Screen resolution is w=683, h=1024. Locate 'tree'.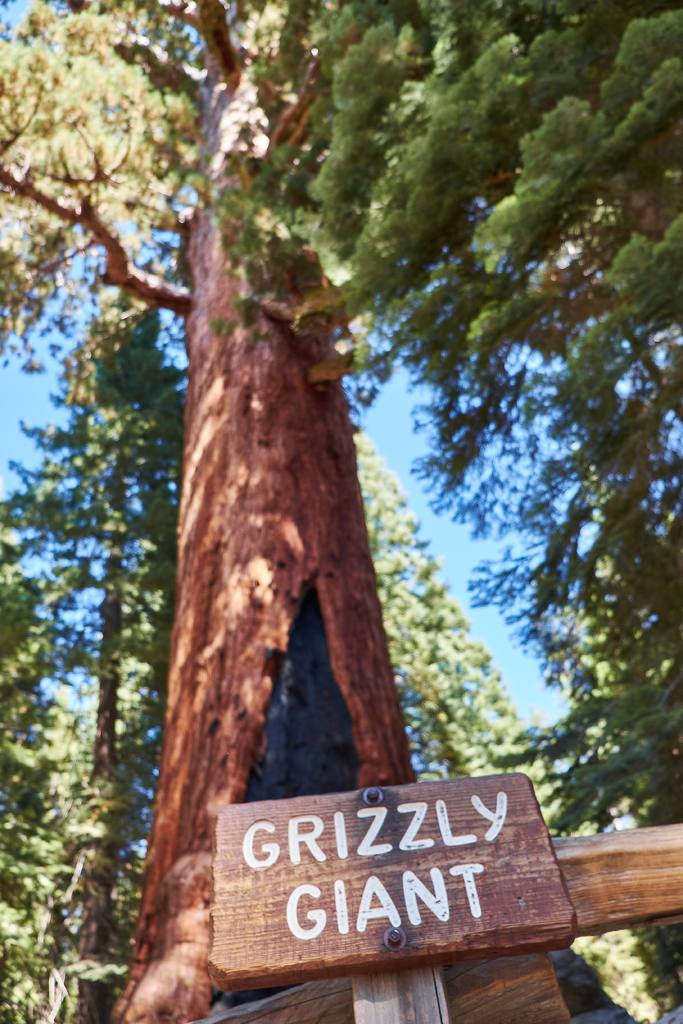
x1=357, y1=428, x2=682, y2=1023.
